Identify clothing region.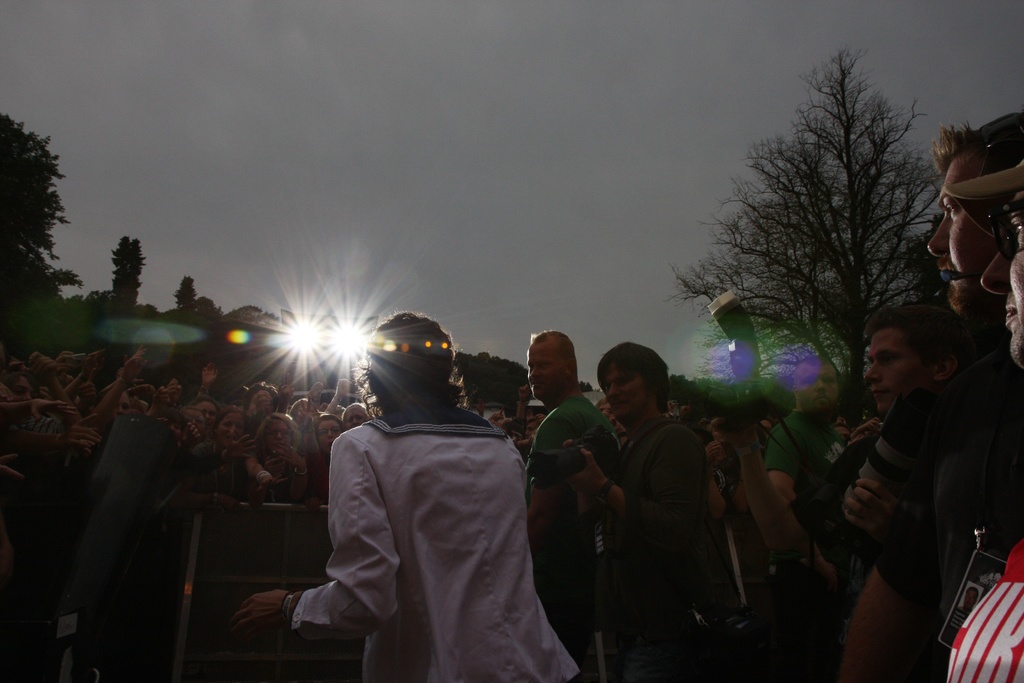
Region: rect(764, 401, 854, 491).
